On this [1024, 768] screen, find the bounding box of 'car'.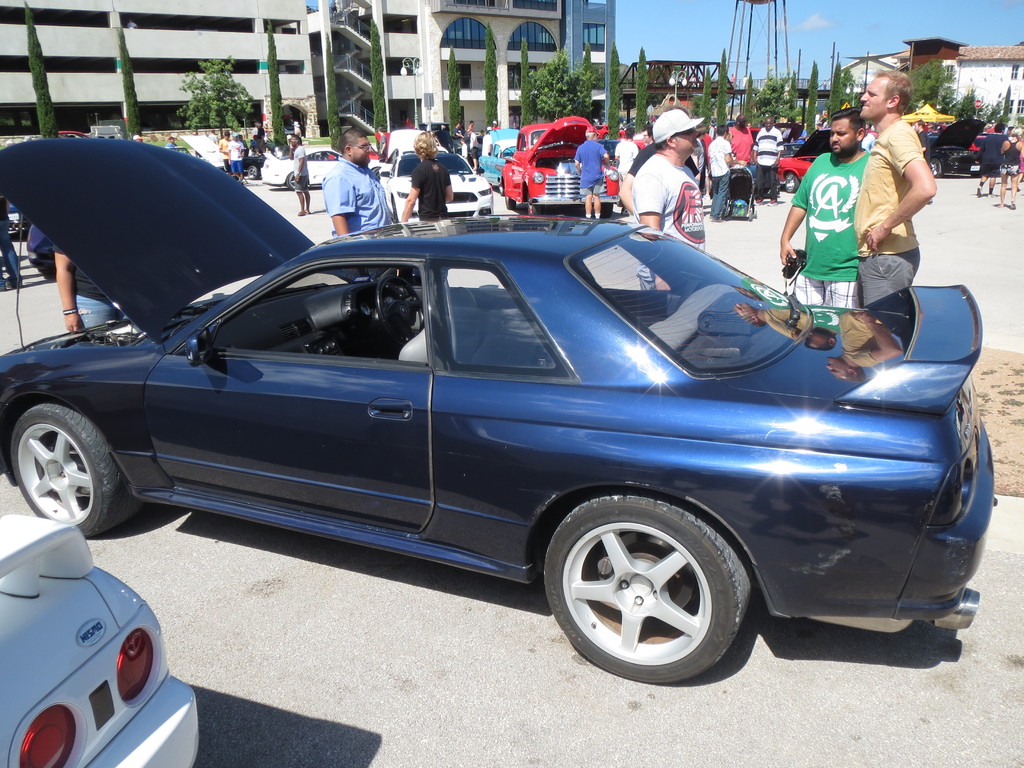
Bounding box: <bbox>0, 143, 996, 682</bbox>.
